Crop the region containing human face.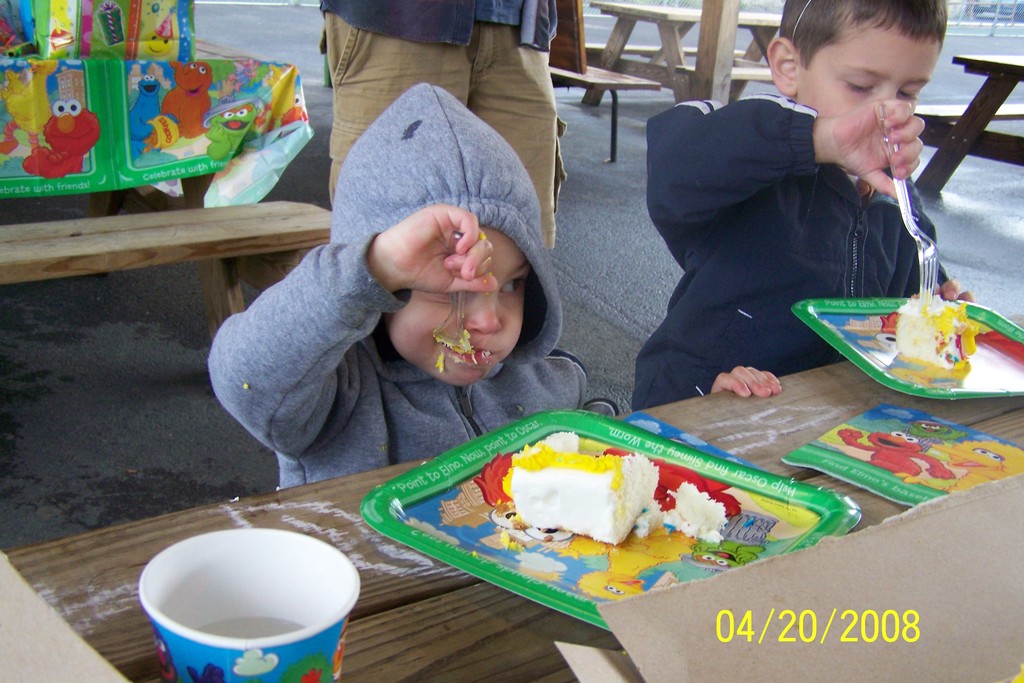
Crop region: [left=789, top=31, right=941, bottom=118].
